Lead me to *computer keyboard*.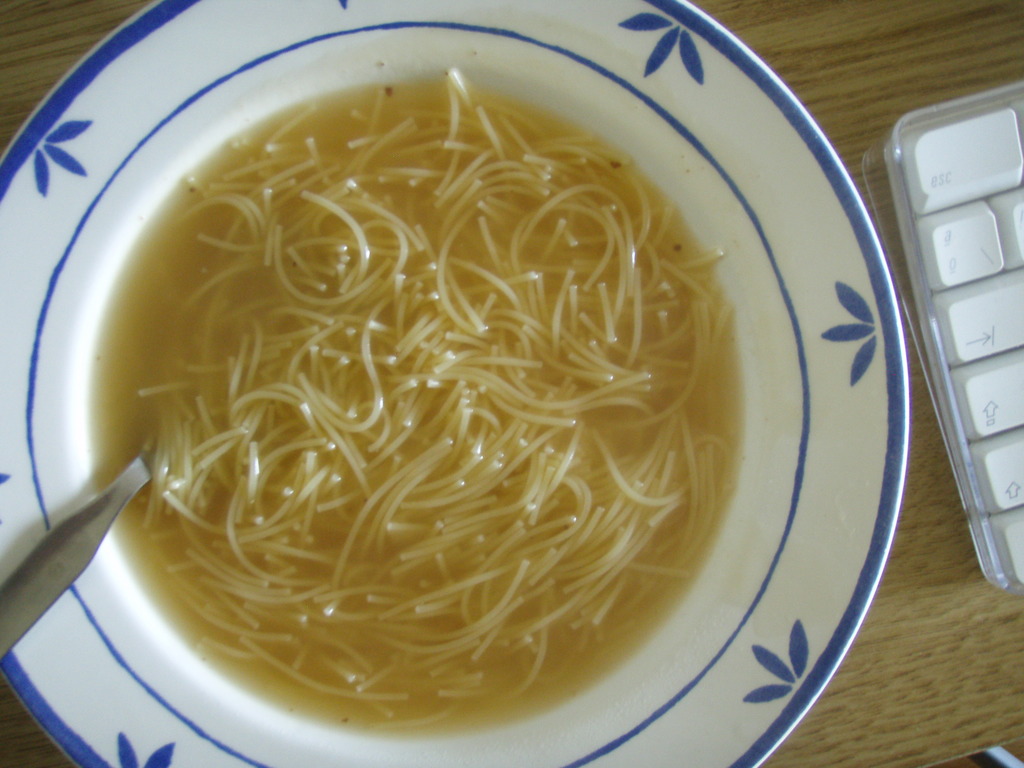
Lead to bbox=(858, 76, 1023, 593).
